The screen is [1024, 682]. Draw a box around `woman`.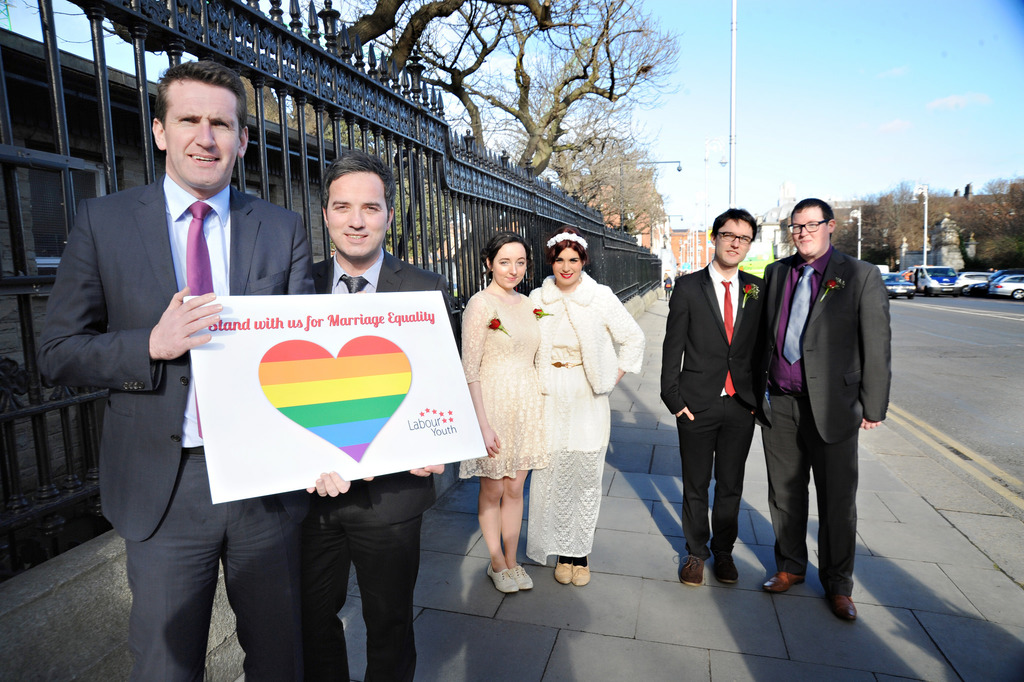
l=461, t=231, r=542, b=589.
